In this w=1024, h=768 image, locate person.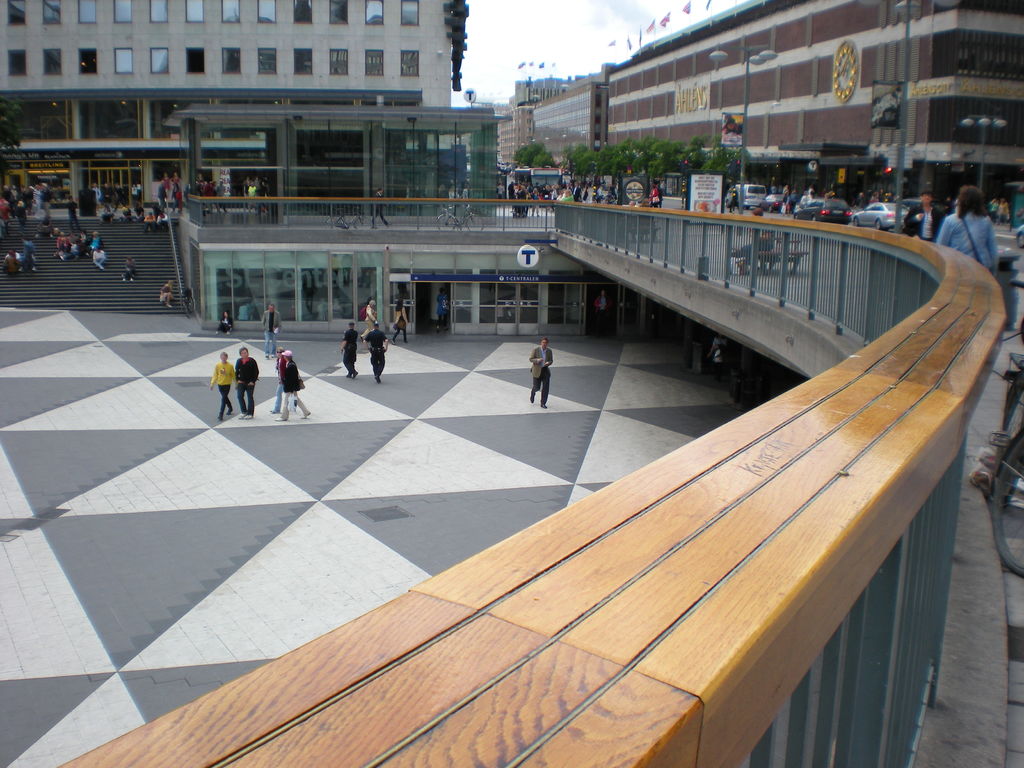
Bounding box: l=934, t=186, r=997, b=273.
